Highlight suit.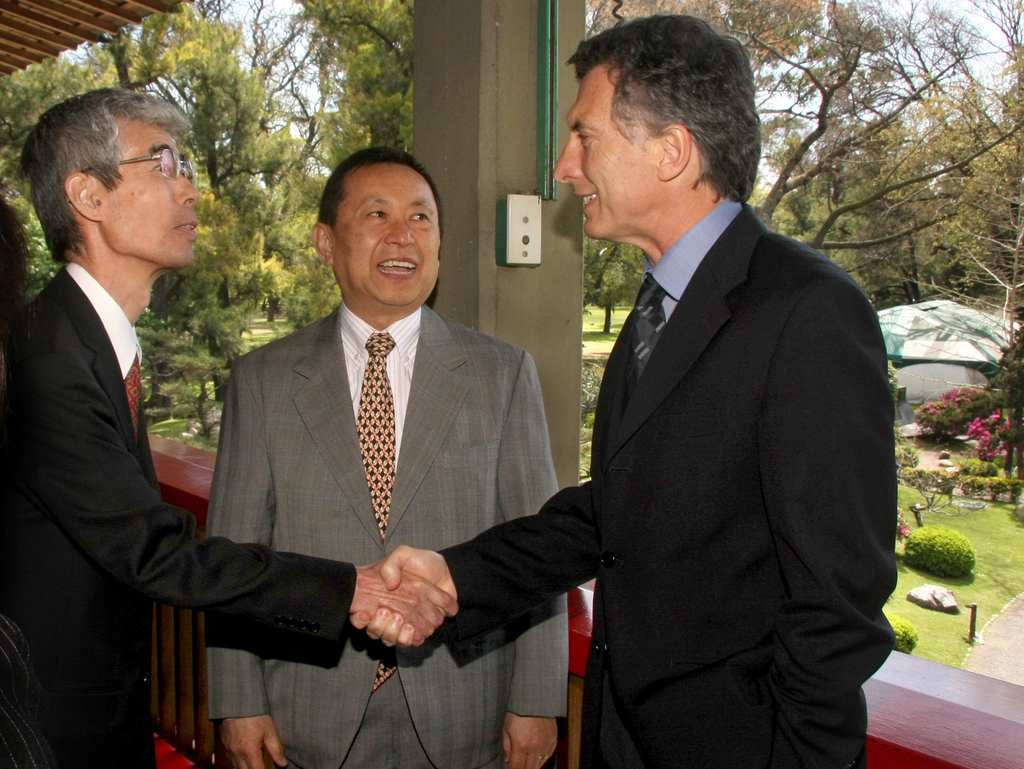
Highlighted region: l=0, t=259, r=359, b=768.
